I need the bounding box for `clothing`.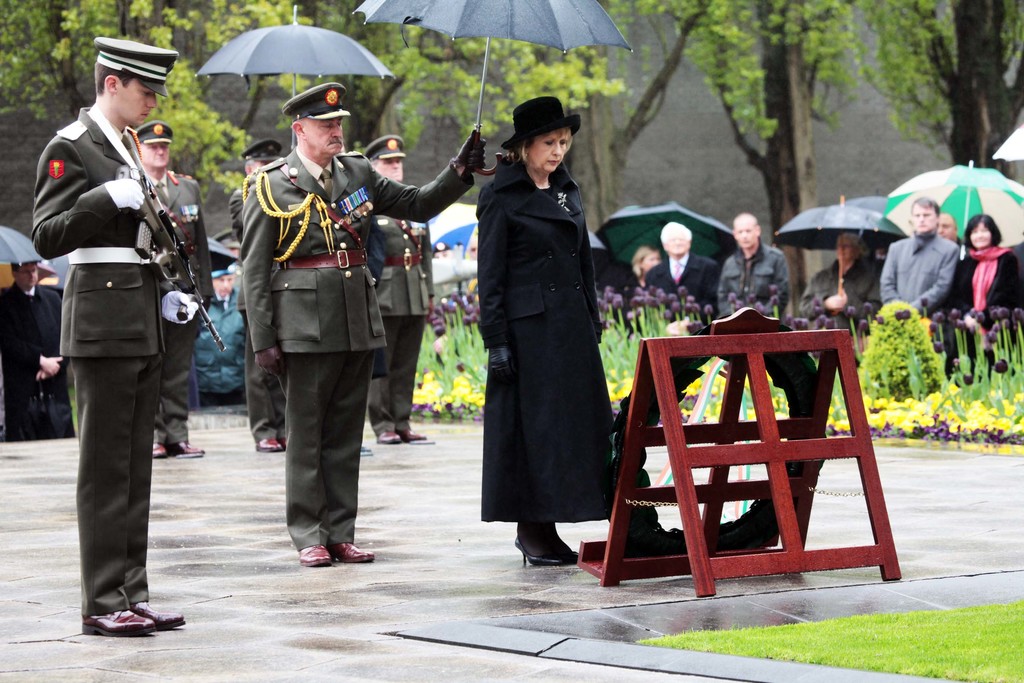
Here it is: (left=0, top=268, right=57, bottom=448).
